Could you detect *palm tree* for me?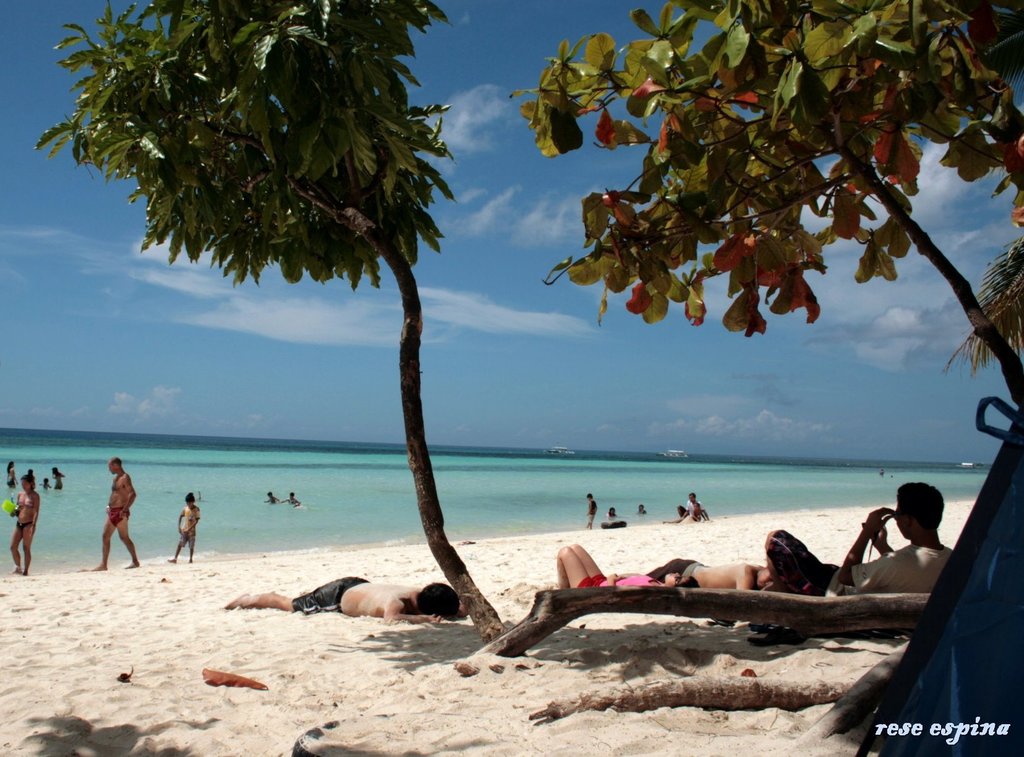
Detection result: x1=944, y1=240, x2=1023, y2=364.
